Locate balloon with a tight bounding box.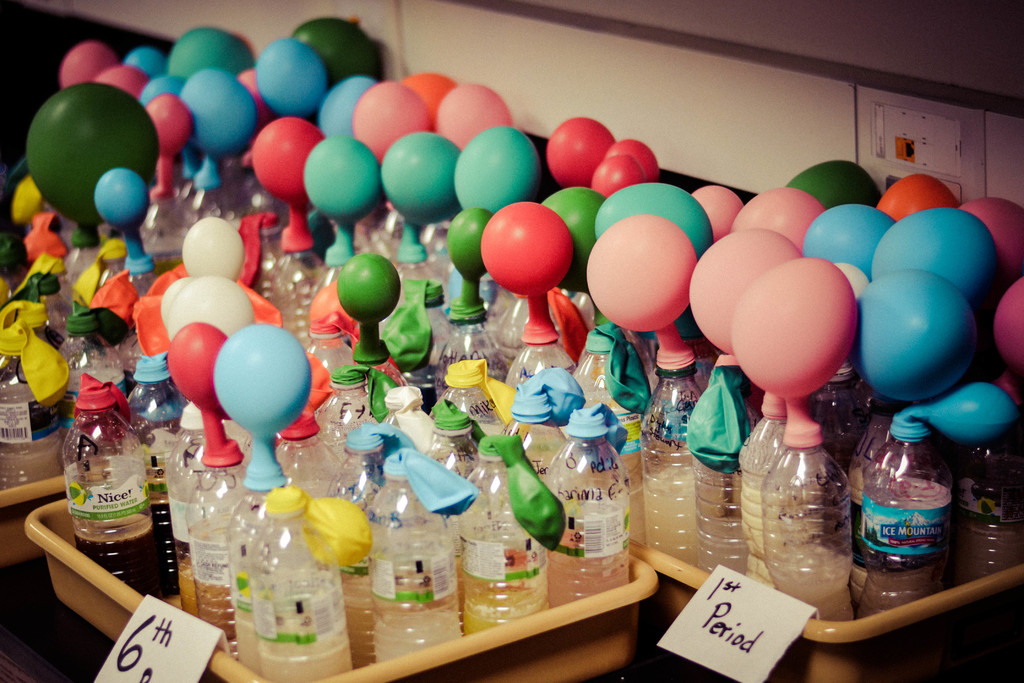
select_region(125, 261, 283, 381).
